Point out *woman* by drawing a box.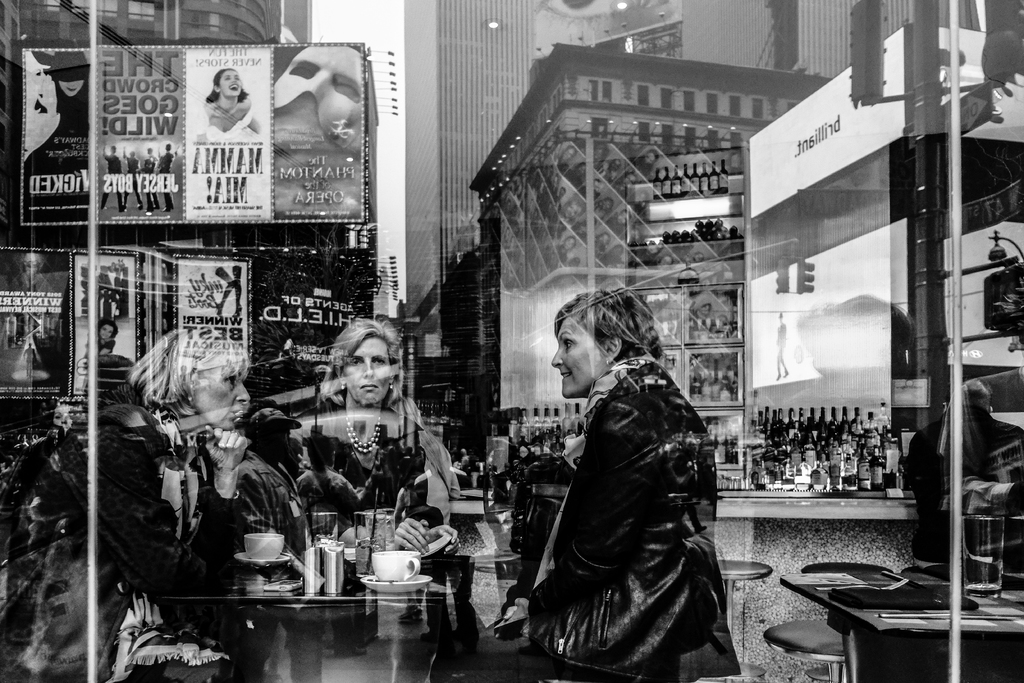
bbox=[284, 311, 478, 567].
